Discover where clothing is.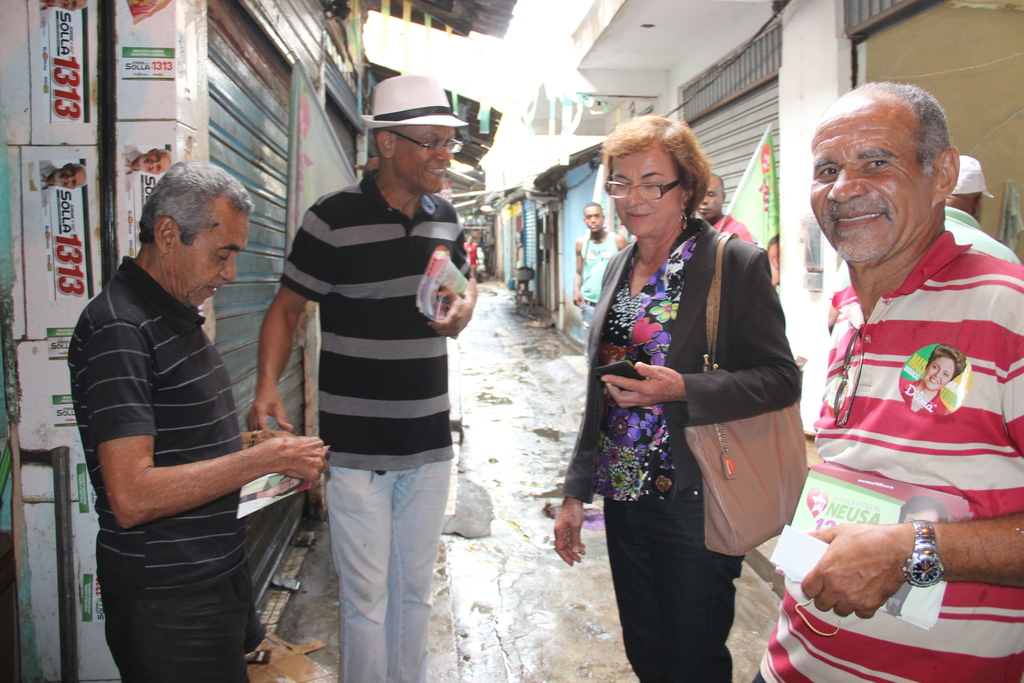
Discovered at 280, 172, 484, 682.
